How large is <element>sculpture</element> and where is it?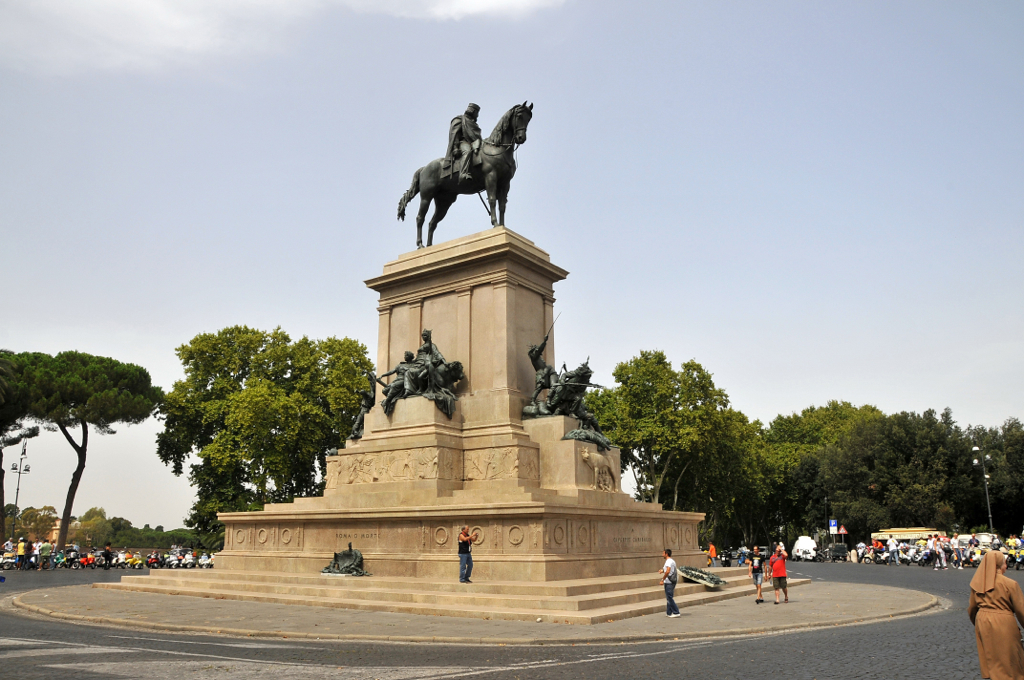
Bounding box: bbox=(557, 425, 613, 448).
